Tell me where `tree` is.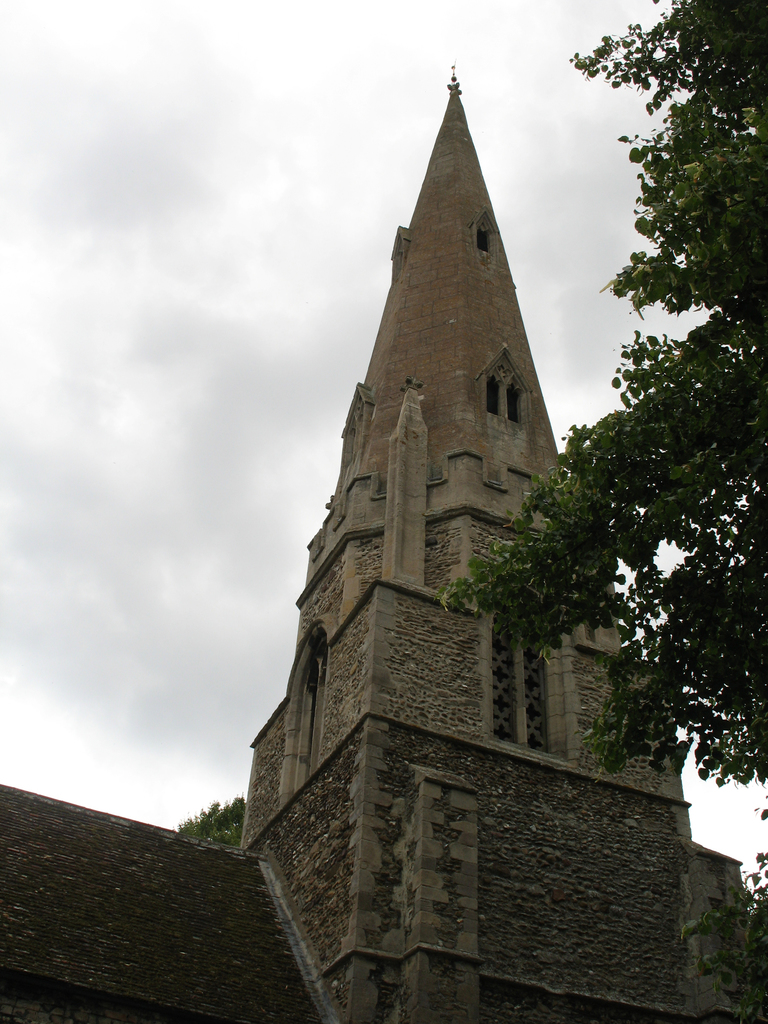
`tree` is at 170 790 243 849.
